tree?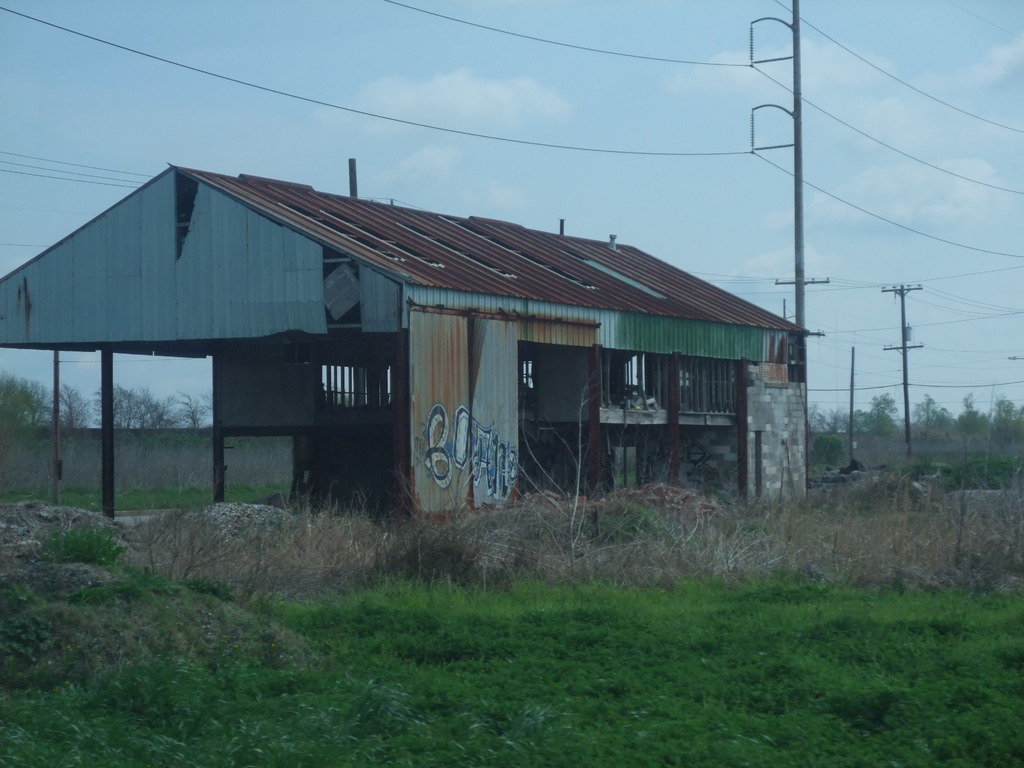
Rect(58, 381, 87, 438)
